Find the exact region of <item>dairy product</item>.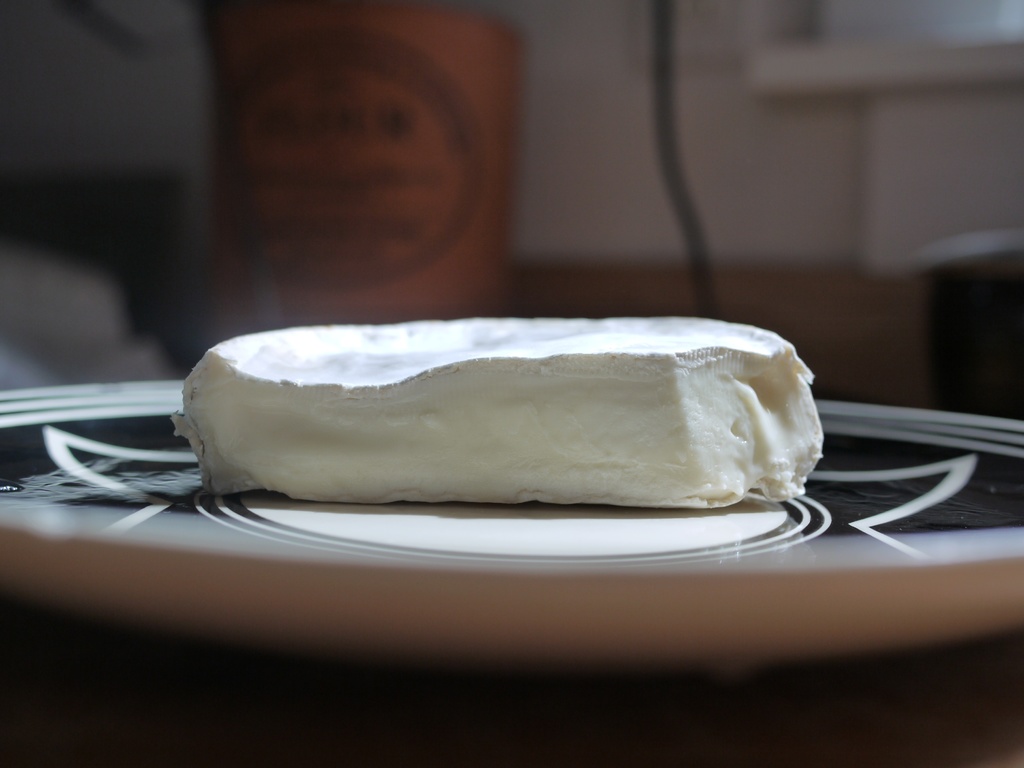
Exact region: locate(170, 311, 830, 514).
